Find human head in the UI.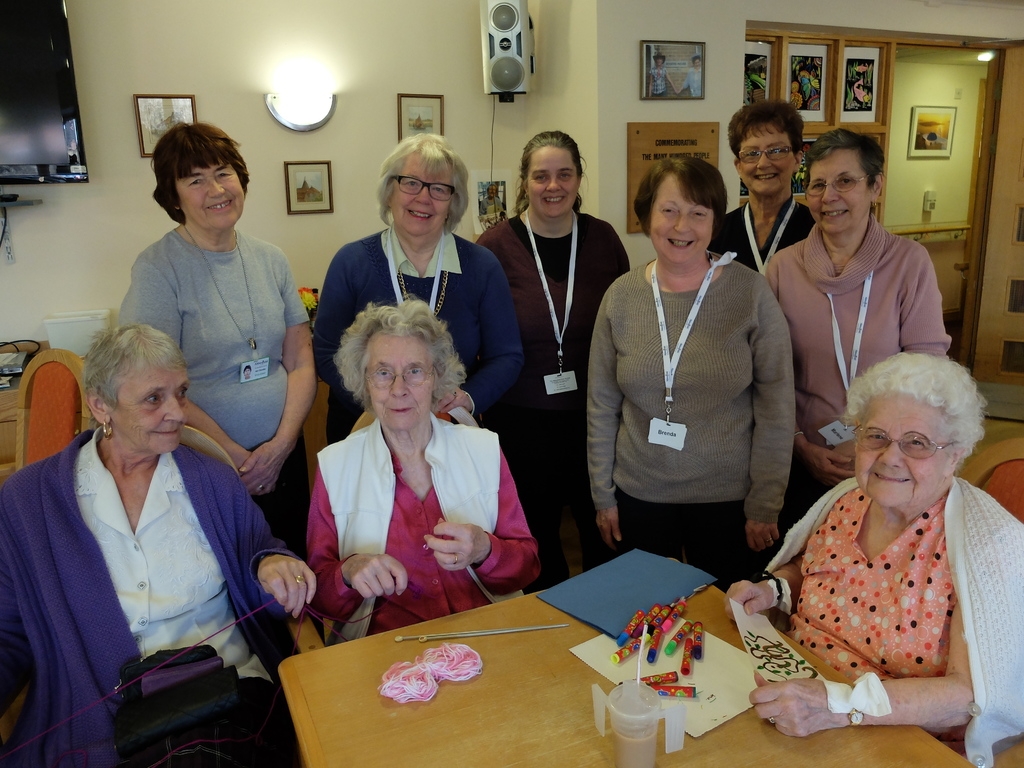
UI element at 157,119,256,228.
